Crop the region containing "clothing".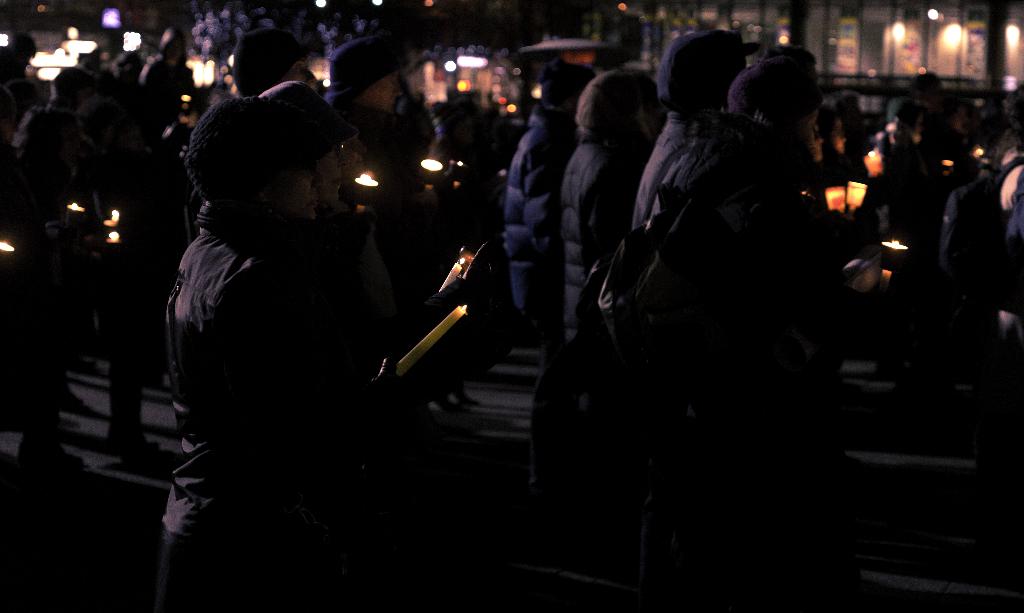
Crop region: x1=624 y1=107 x2=707 y2=243.
